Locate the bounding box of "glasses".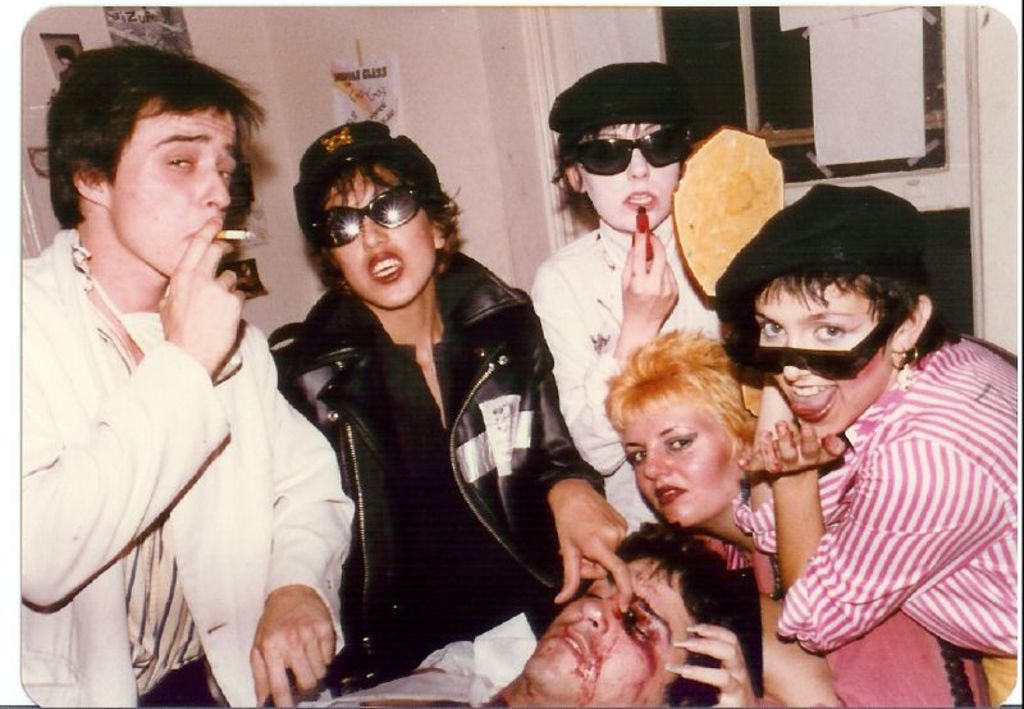
Bounding box: (x1=289, y1=183, x2=420, y2=243).
